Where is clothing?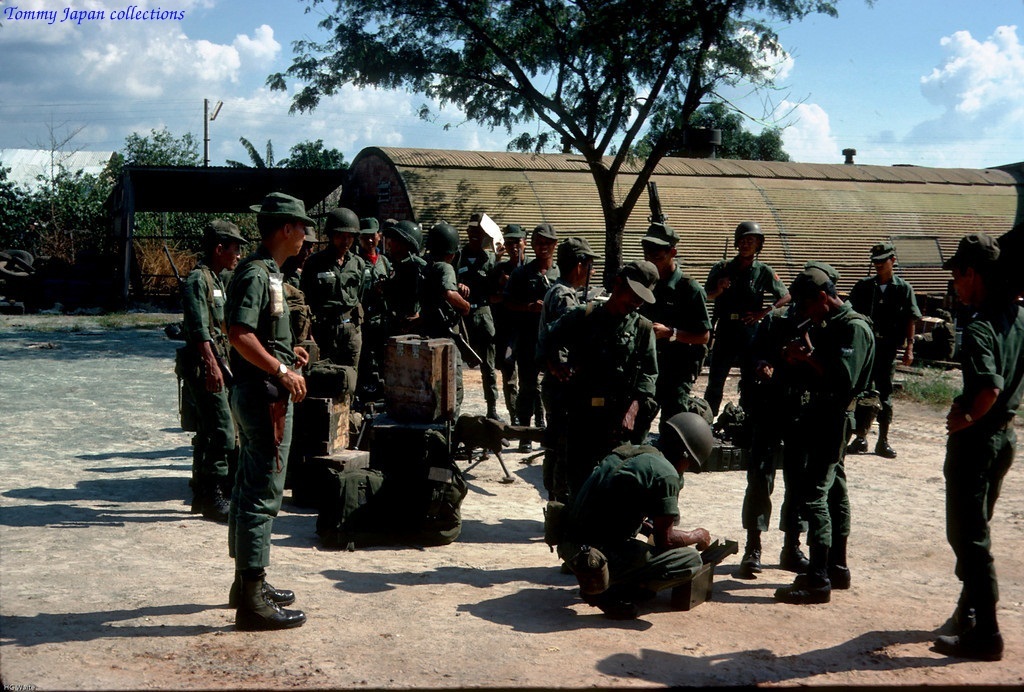
845, 275, 918, 415.
